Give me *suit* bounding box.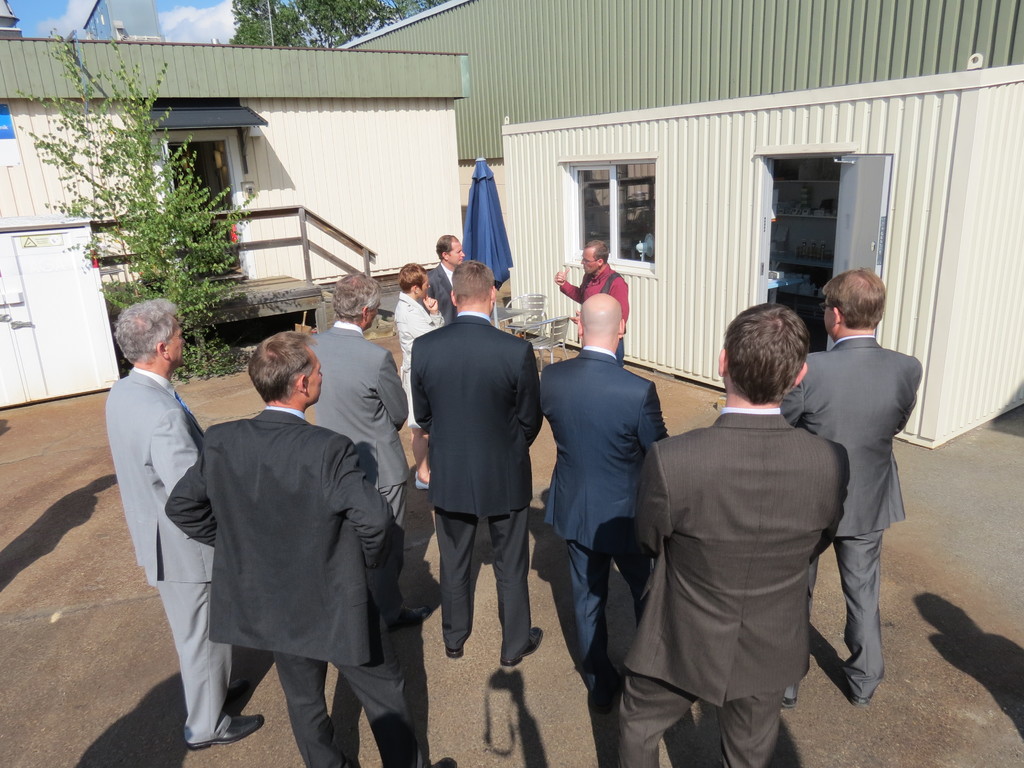
x1=94 y1=365 x2=207 y2=745.
